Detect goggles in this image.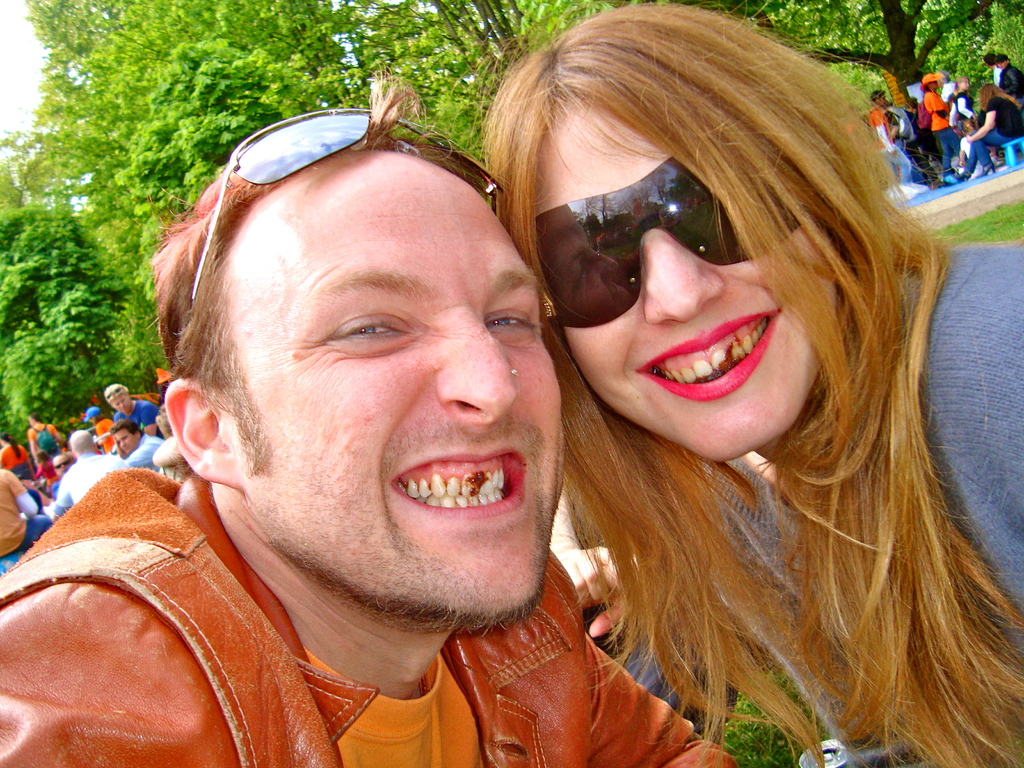
Detection: bbox=[521, 131, 826, 349].
